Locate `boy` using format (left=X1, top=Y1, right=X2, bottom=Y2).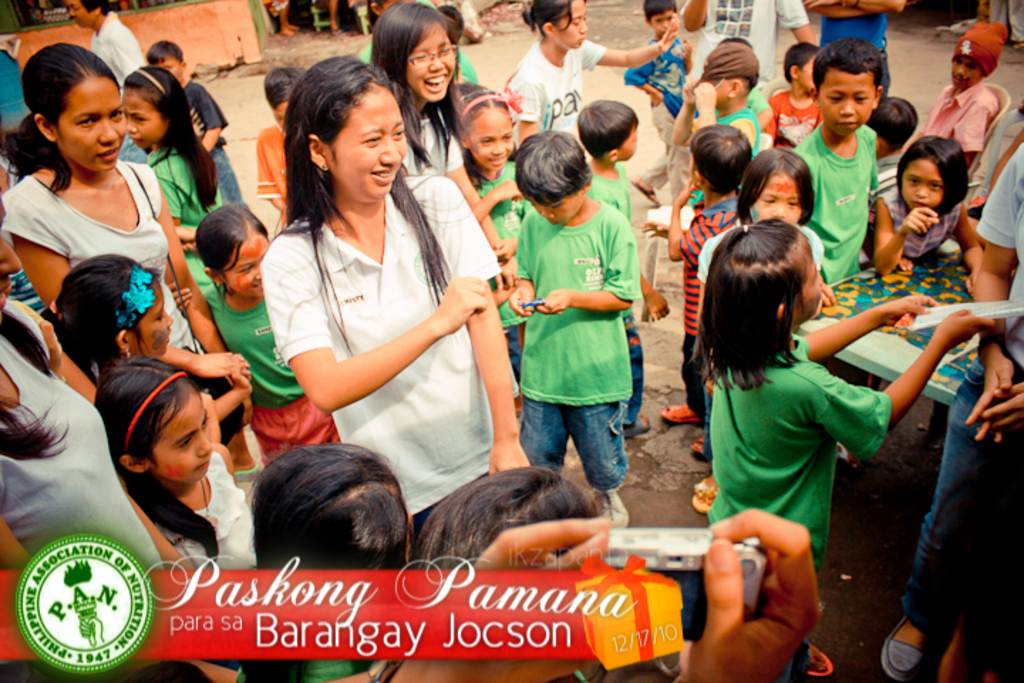
(left=626, top=1, right=697, bottom=127).
